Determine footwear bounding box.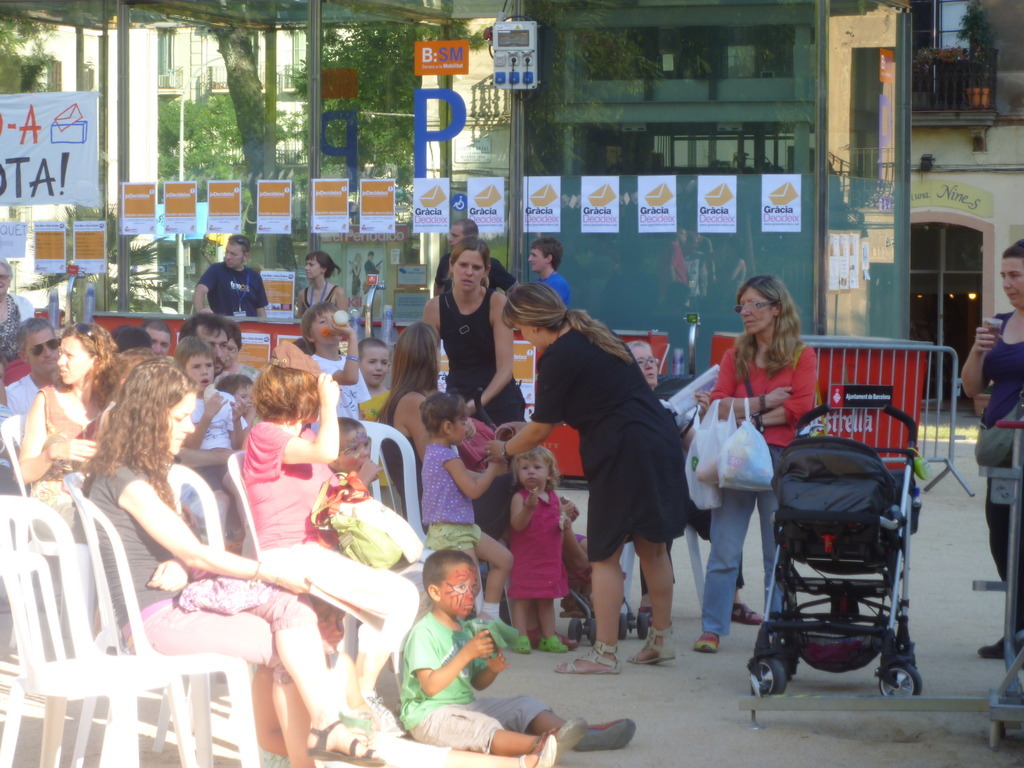
Determined: l=539, t=631, r=571, b=650.
